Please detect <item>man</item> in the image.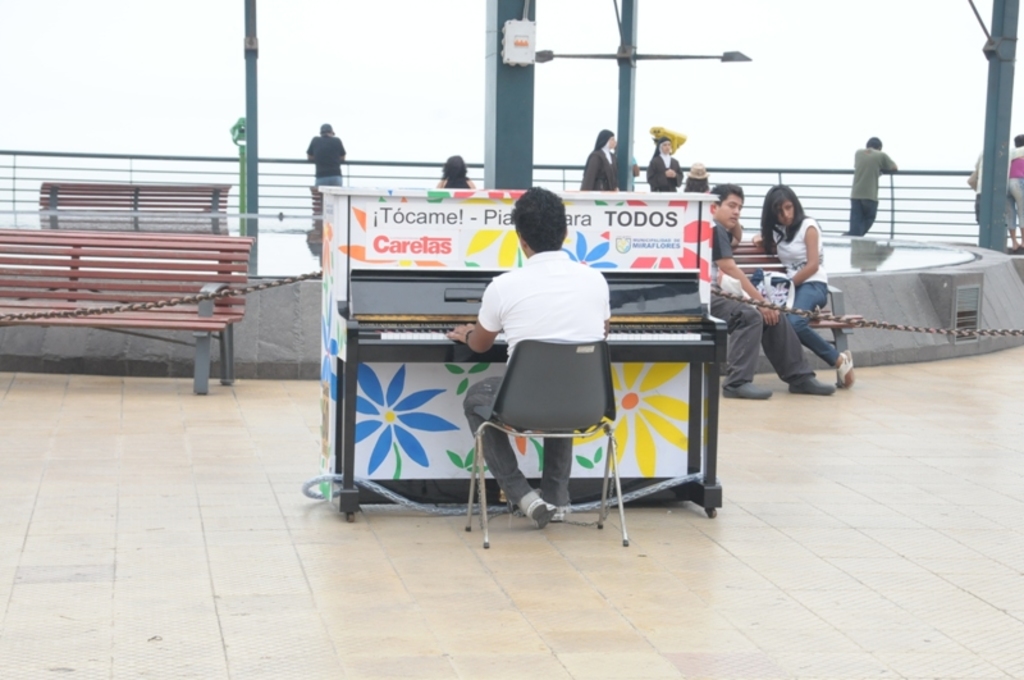
select_region(707, 184, 835, 402).
